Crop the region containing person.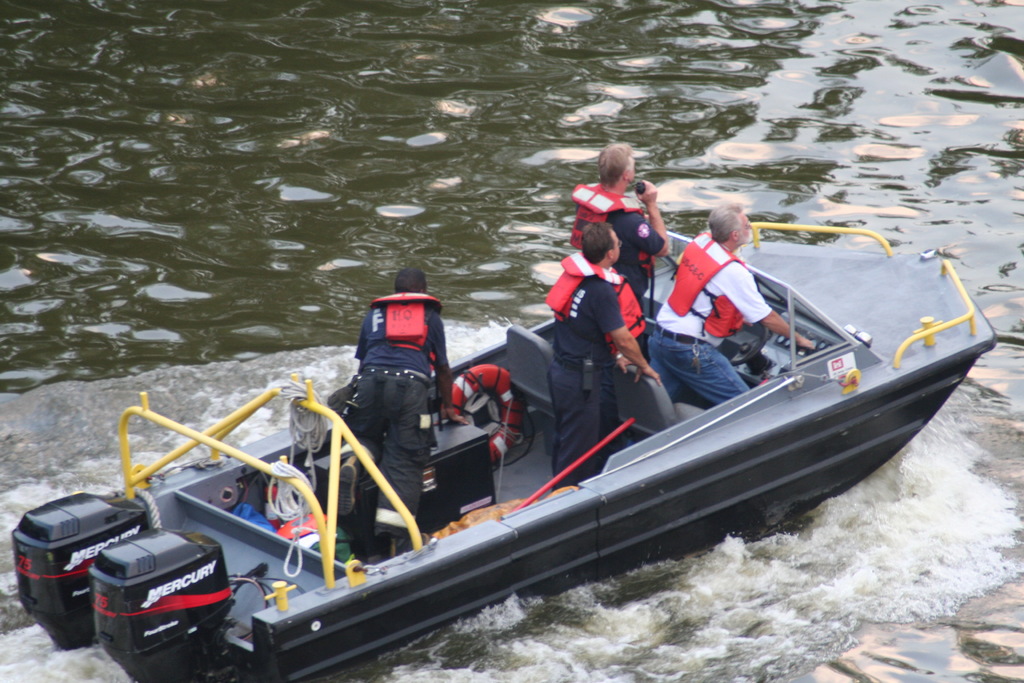
Crop region: (569,136,666,365).
